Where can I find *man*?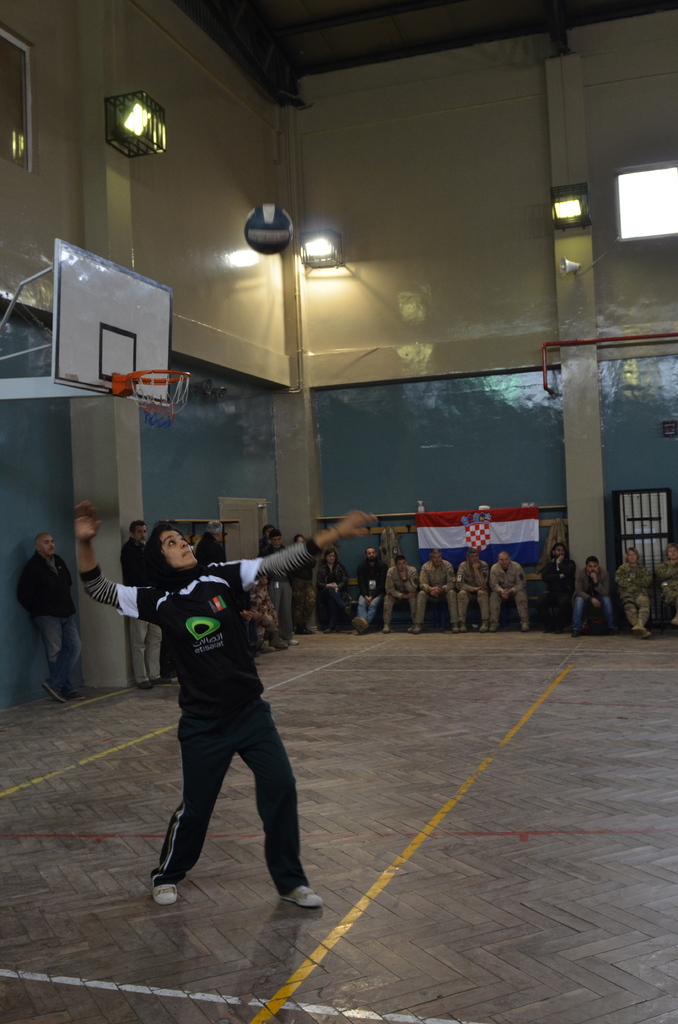
You can find it at bbox(190, 520, 229, 565).
